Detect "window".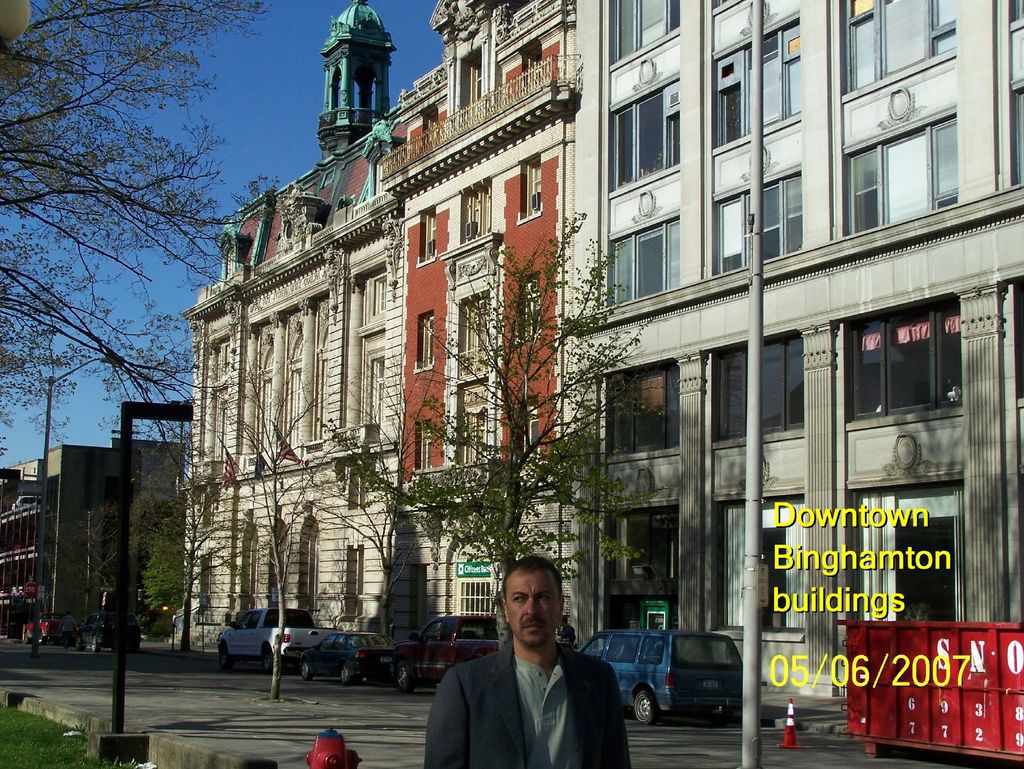
Detected at region(345, 469, 371, 508).
